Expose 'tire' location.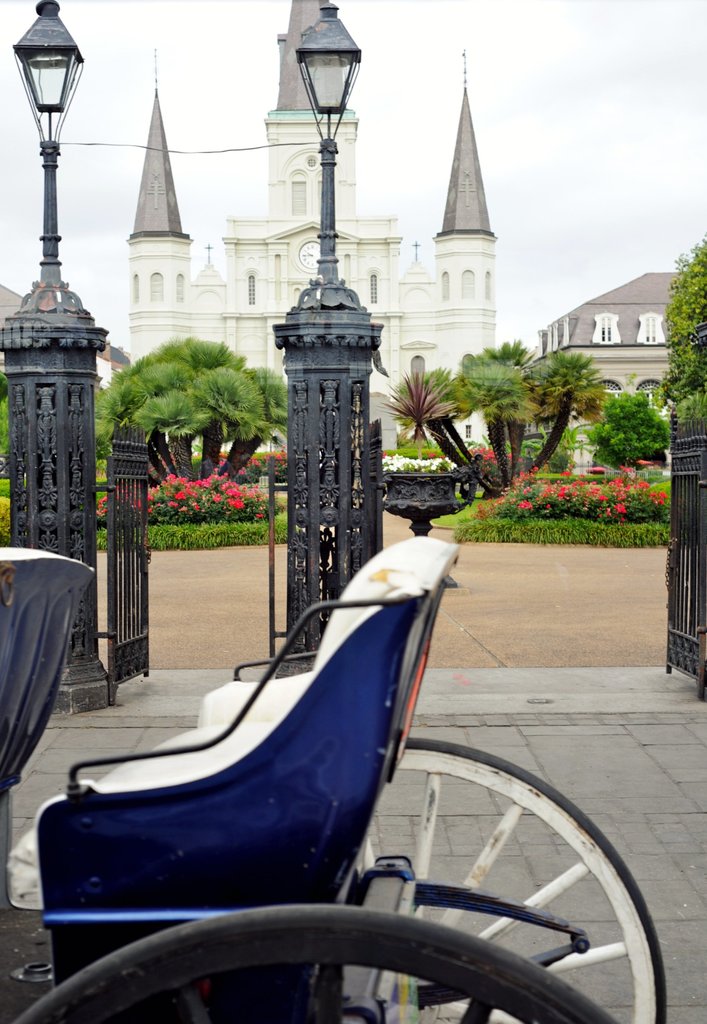
Exposed at [347,731,667,1023].
